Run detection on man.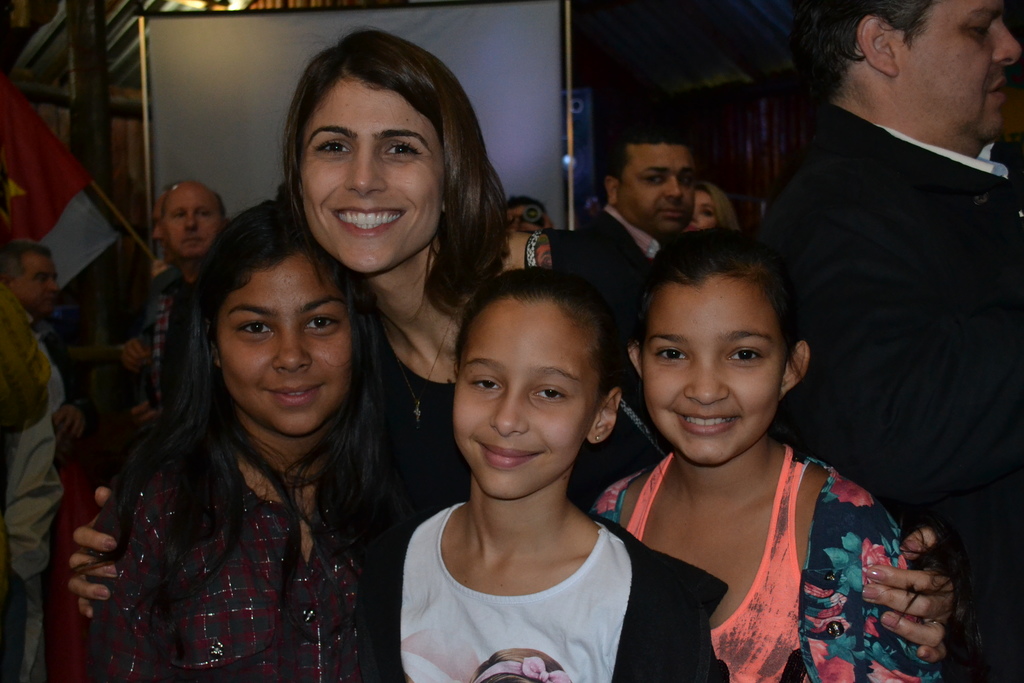
Result: <region>0, 239, 83, 681</region>.
